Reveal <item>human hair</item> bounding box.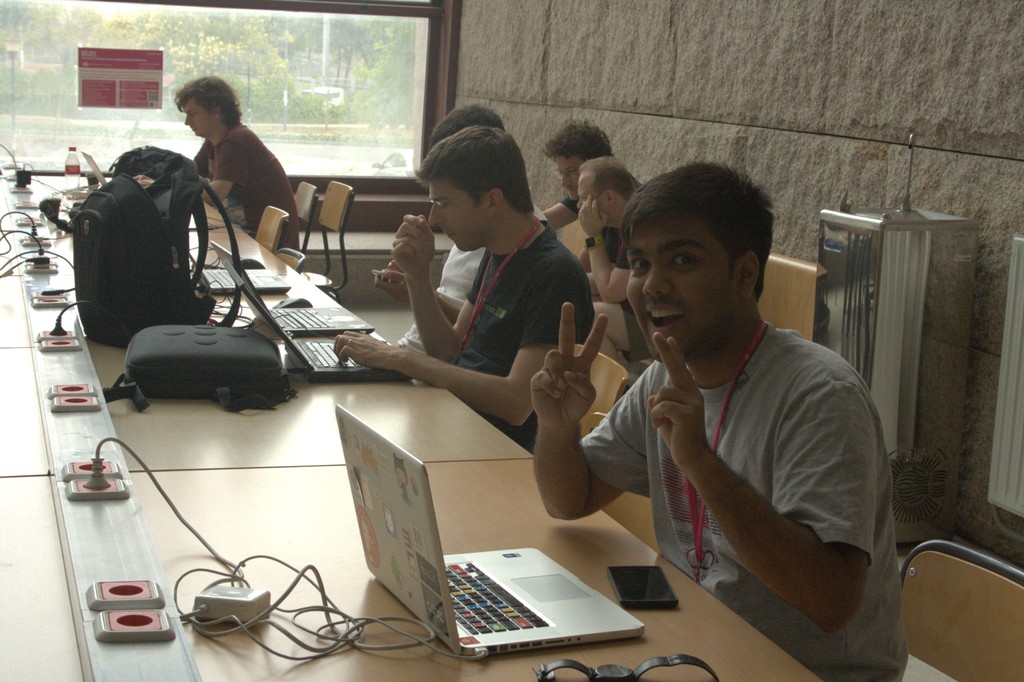
Revealed: bbox(614, 163, 780, 320).
